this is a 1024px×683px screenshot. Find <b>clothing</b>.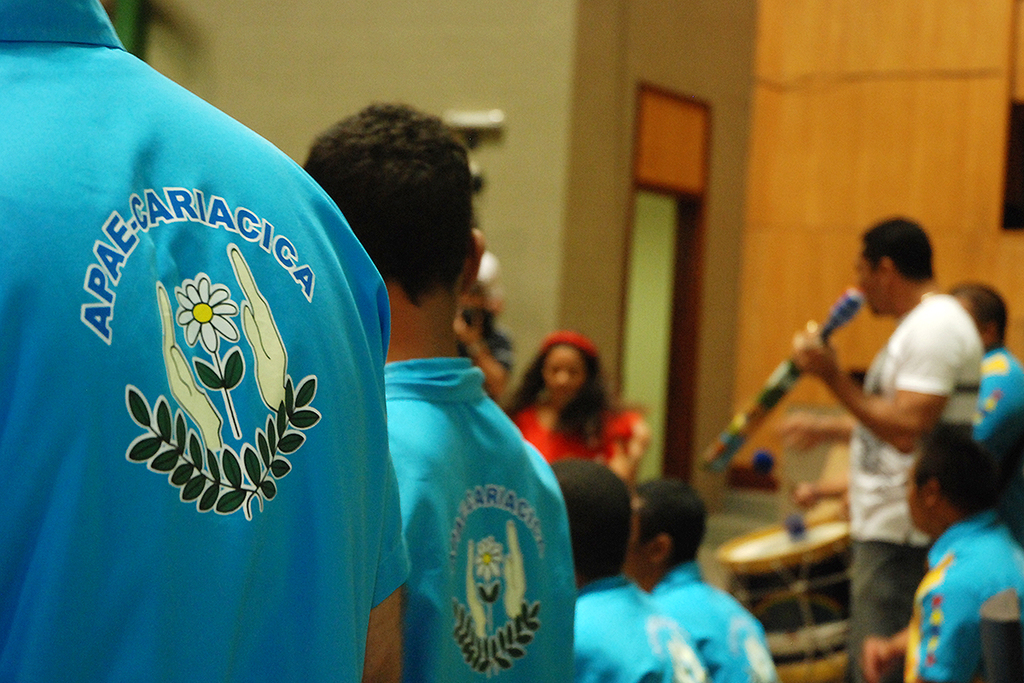
Bounding box: {"left": 972, "top": 347, "right": 1023, "bottom": 435}.
